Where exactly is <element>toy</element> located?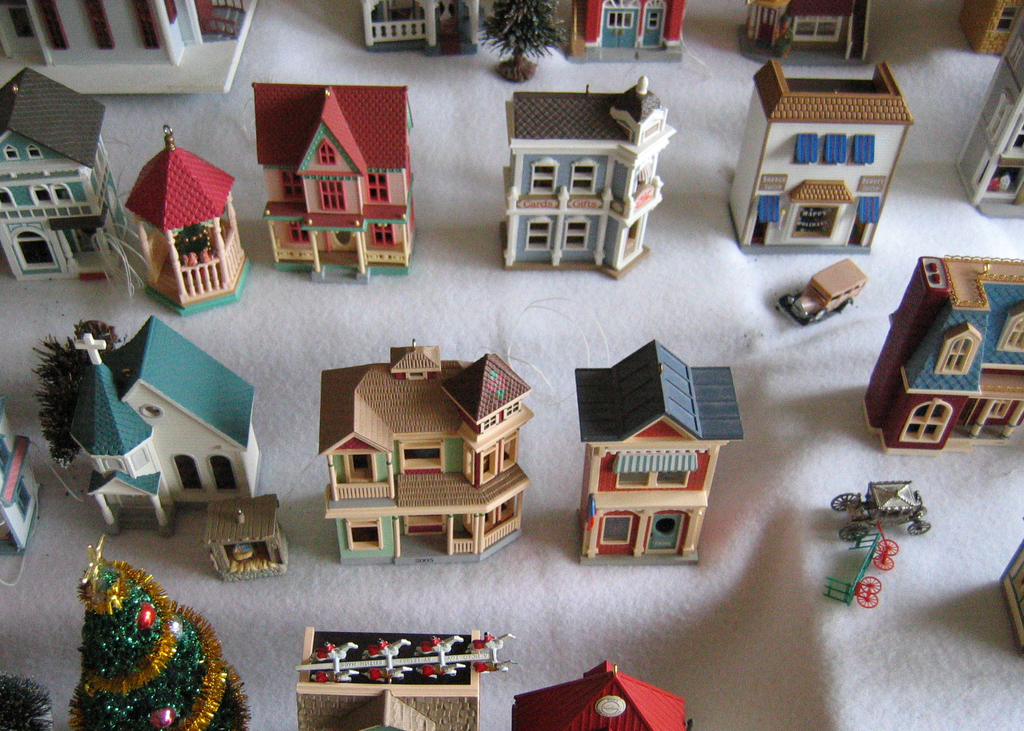
Its bounding box is (left=825, top=524, right=897, bottom=608).
